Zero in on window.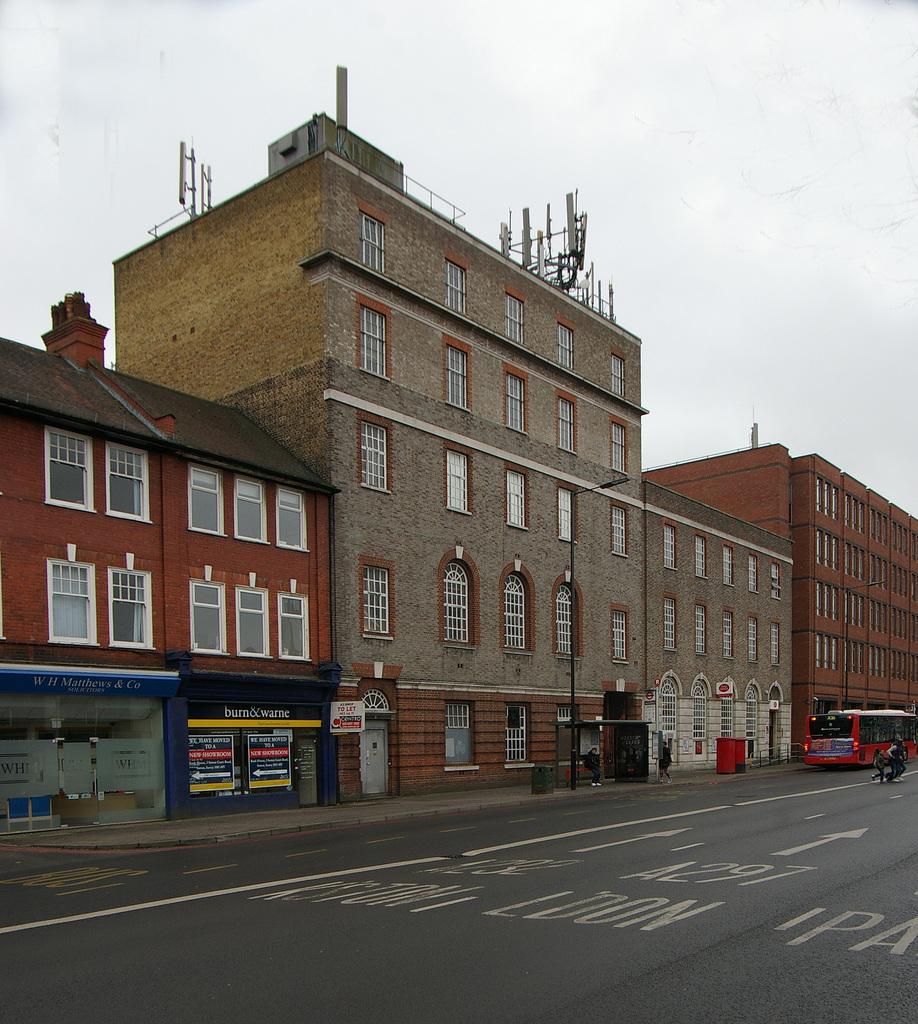
Zeroed in: (504,461,532,532).
